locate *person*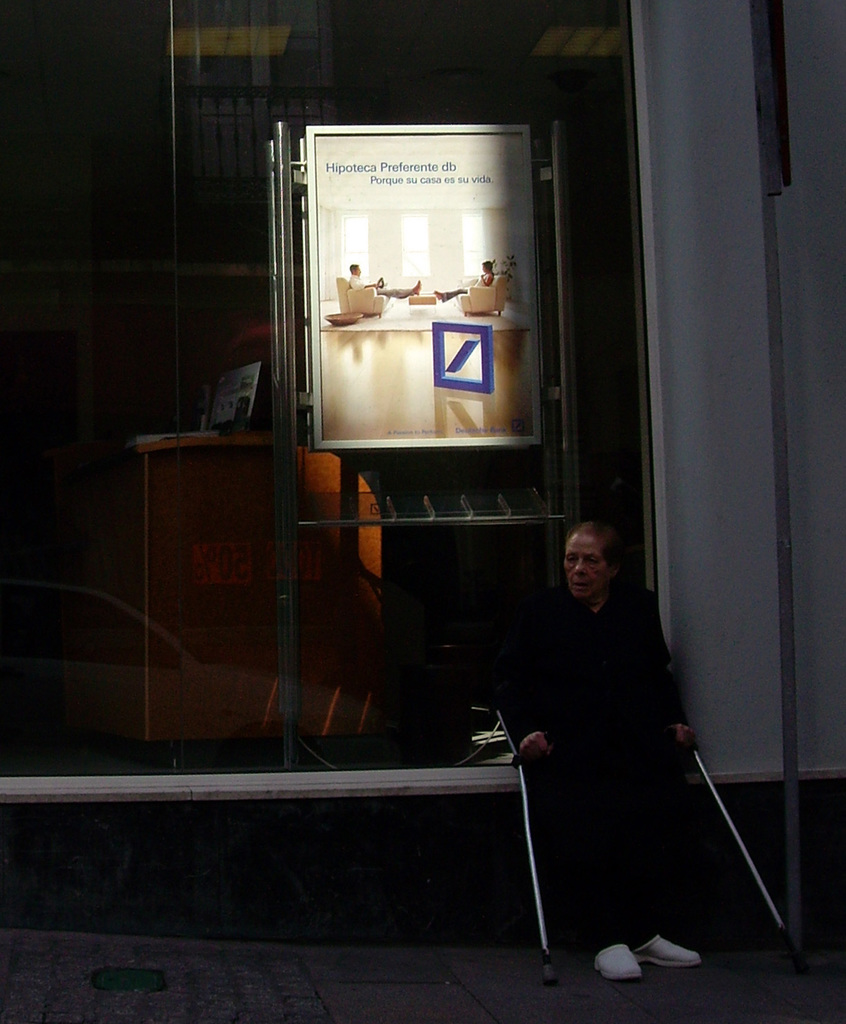
432 262 497 302
